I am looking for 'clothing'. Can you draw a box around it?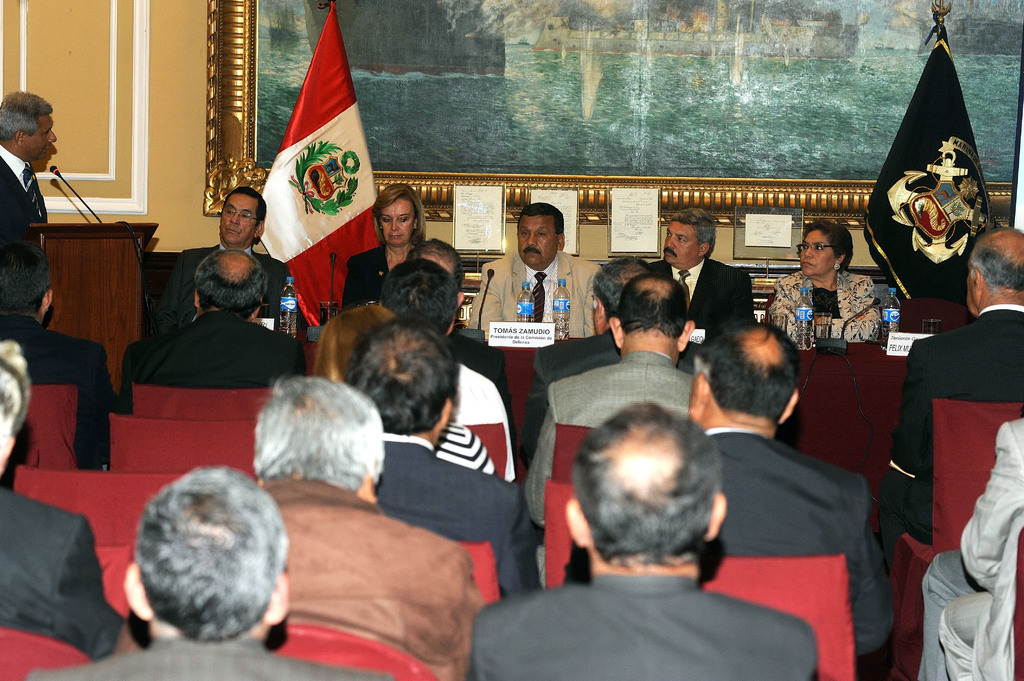
Sure, the bounding box is {"left": 540, "top": 351, "right": 700, "bottom": 516}.
